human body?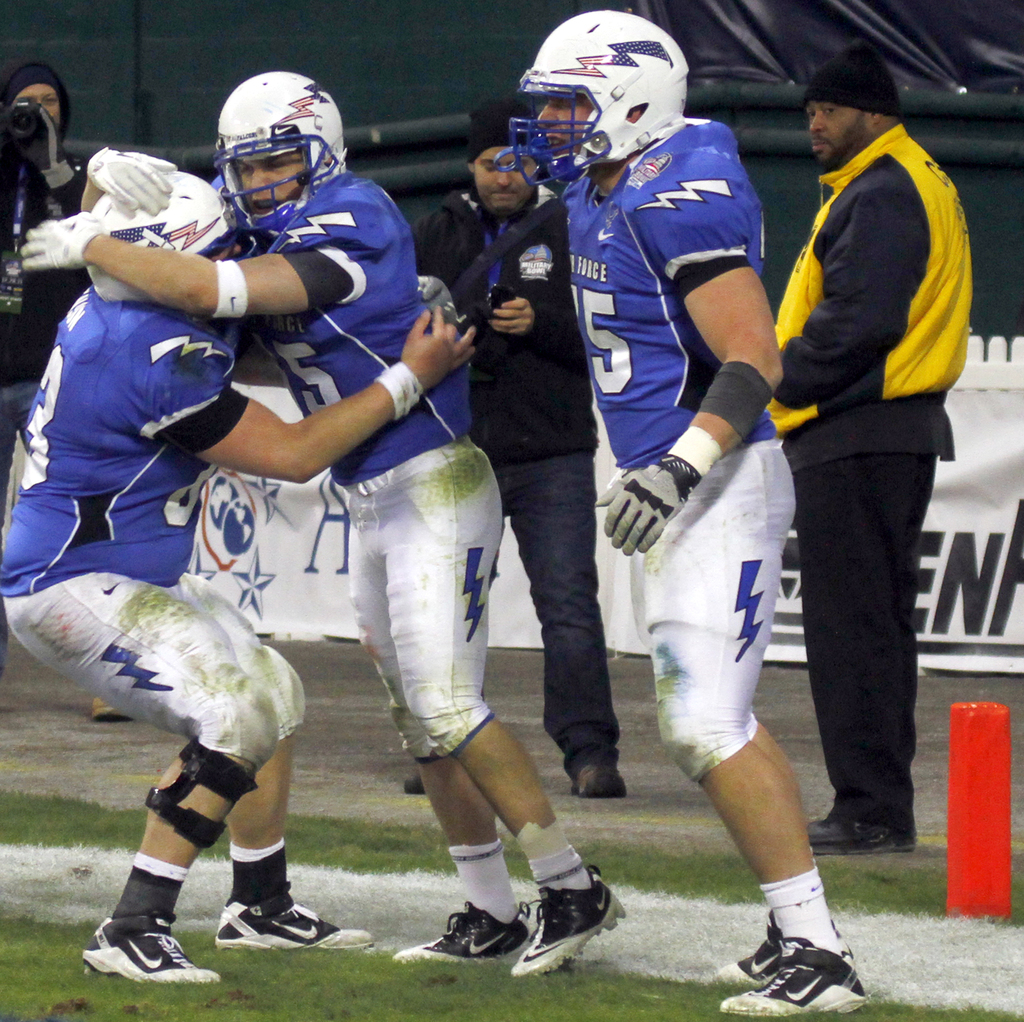
l=406, t=181, r=636, b=801
